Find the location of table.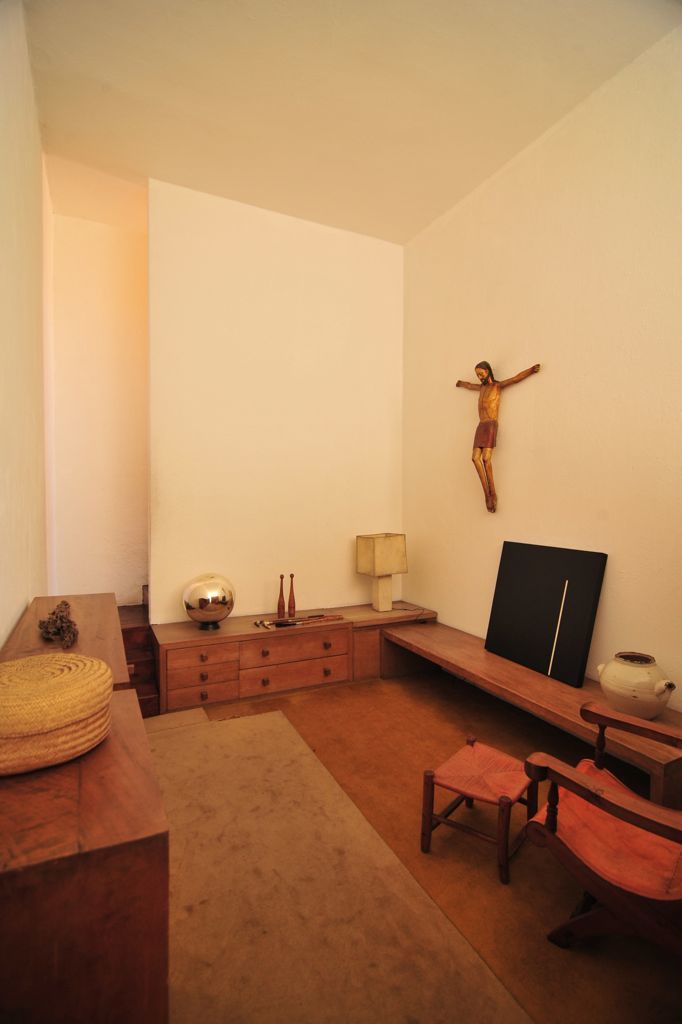
Location: <bbox>381, 616, 681, 820</bbox>.
